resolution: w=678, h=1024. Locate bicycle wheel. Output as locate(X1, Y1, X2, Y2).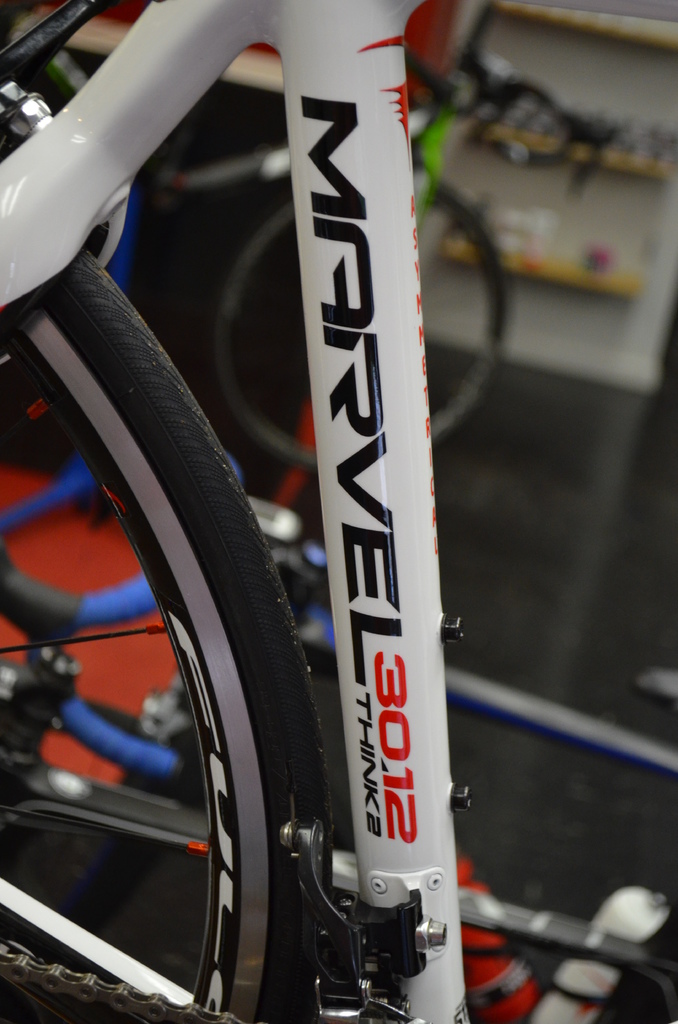
locate(0, 236, 341, 1023).
